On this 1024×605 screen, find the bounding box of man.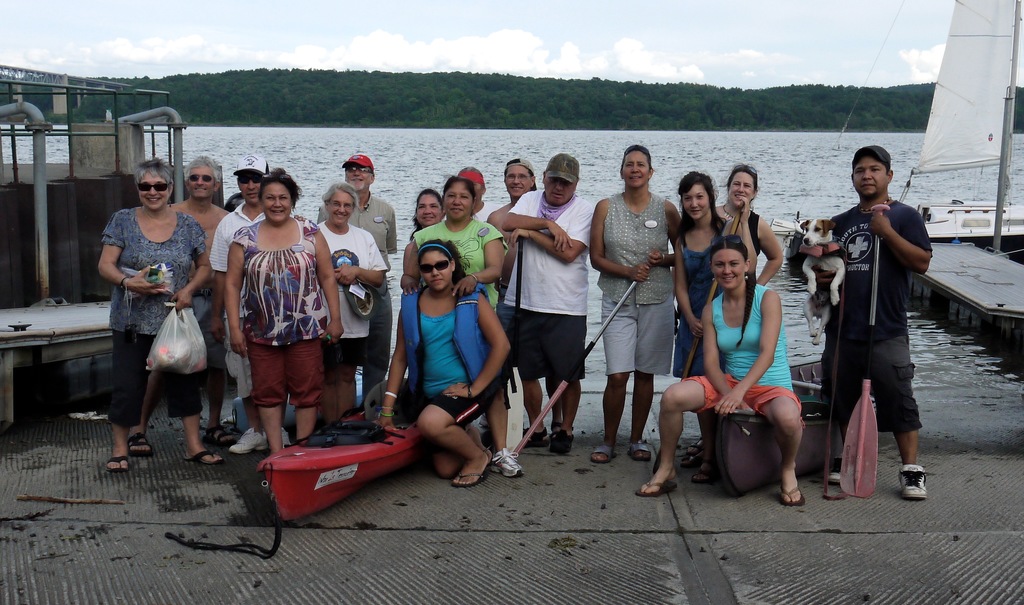
Bounding box: (x1=228, y1=150, x2=286, y2=453).
